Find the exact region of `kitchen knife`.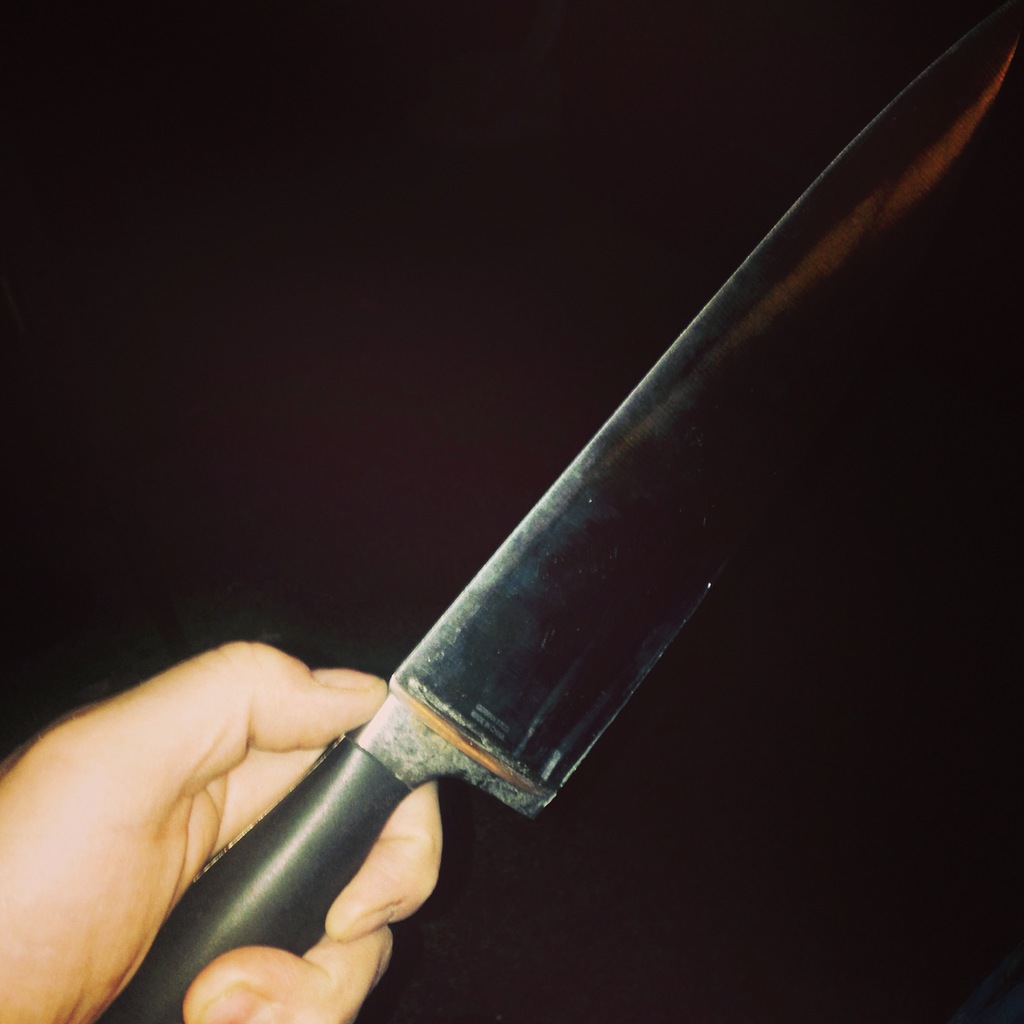
Exact region: l=95, t=1, r=1023, b=1023.
